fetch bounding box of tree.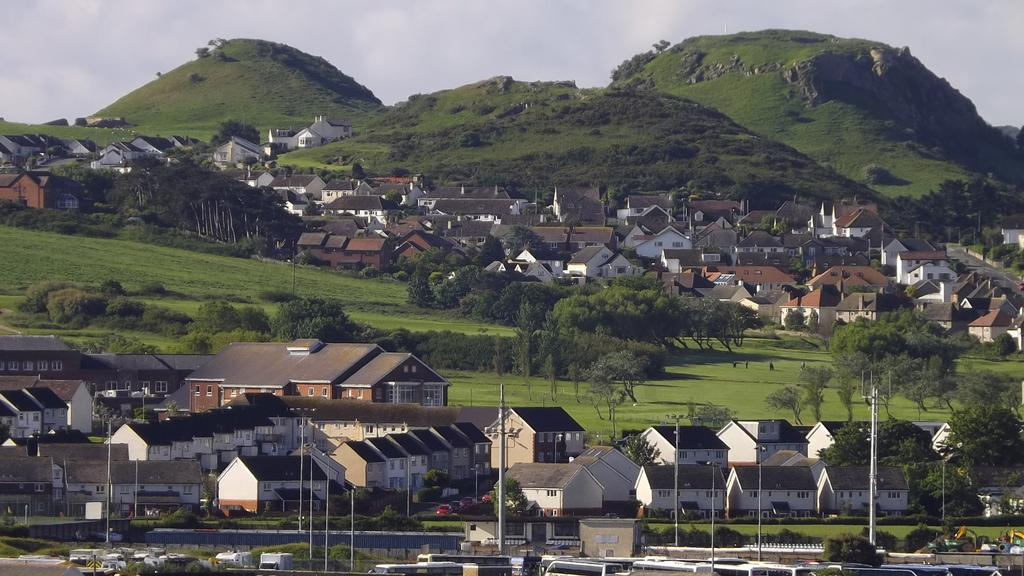
Bbox: left=212, top=49, right=225, bottom=63.
